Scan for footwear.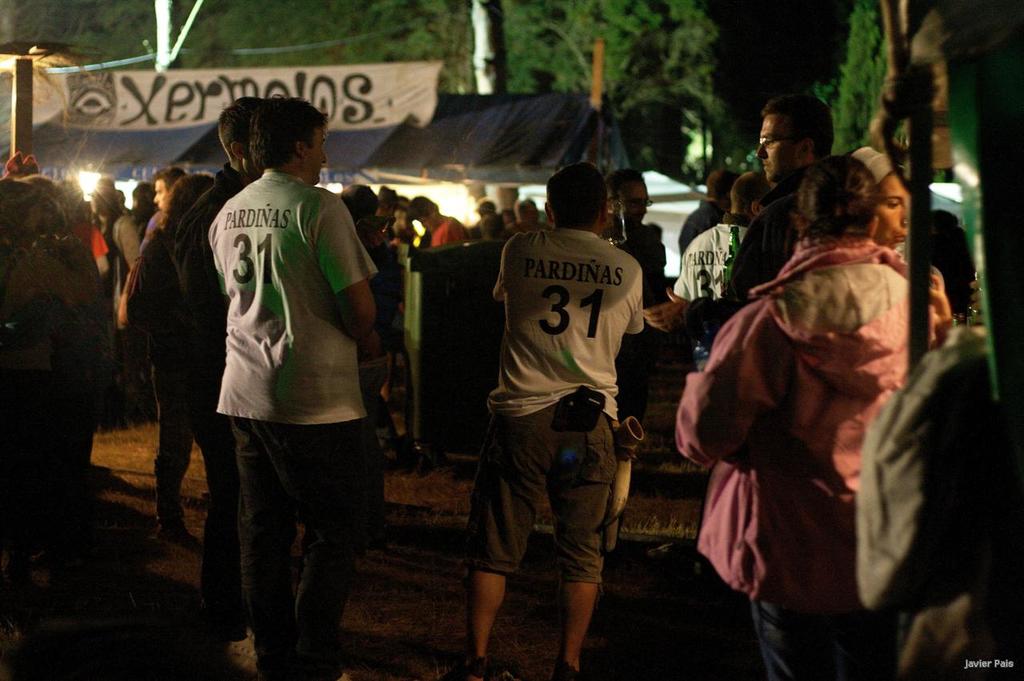
Scan result: BBox(222, 626, 261, 680).
